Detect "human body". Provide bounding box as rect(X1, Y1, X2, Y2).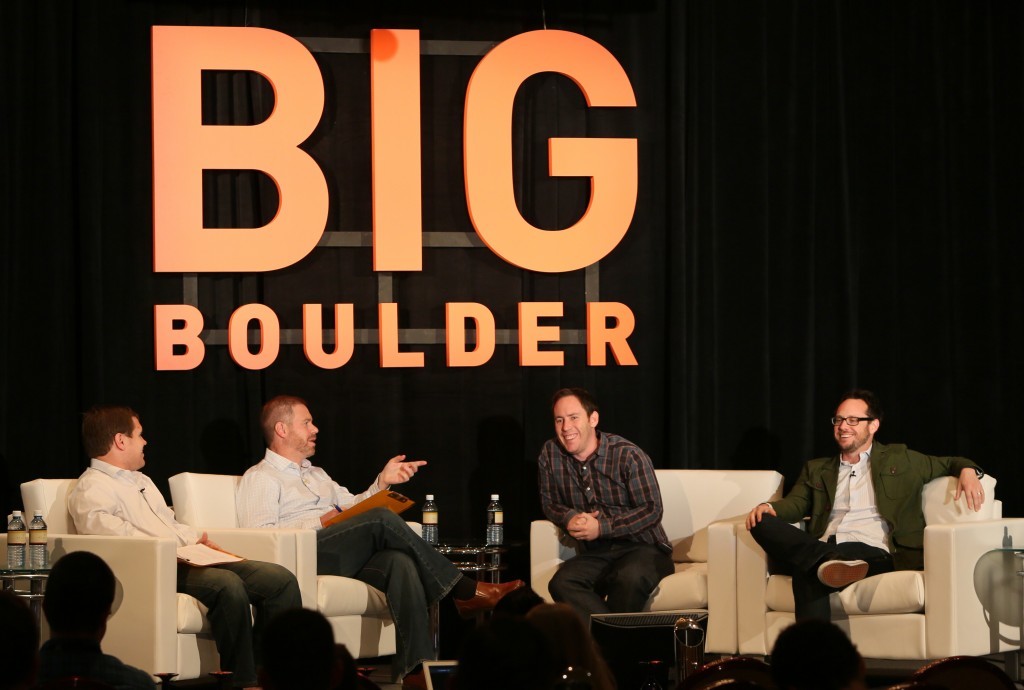
rect(65, 462, 311, 667).
